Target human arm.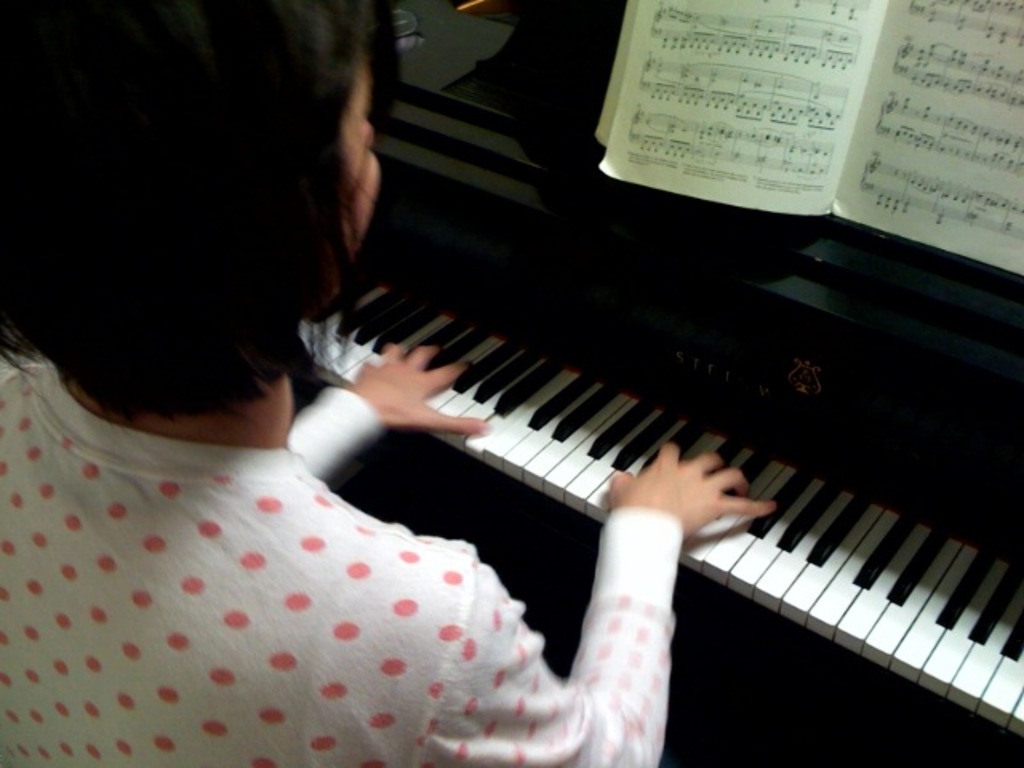
Target region: x1=293 y1=344 x2=493 y2=478.
